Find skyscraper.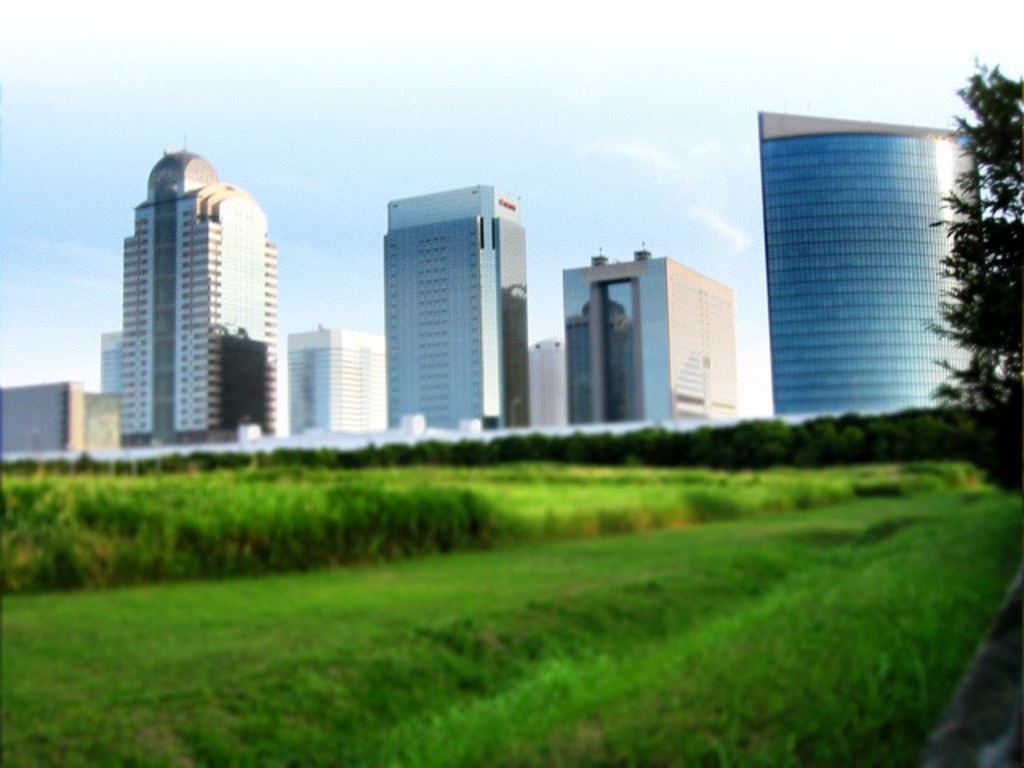
crop(286, 328, 384, 435).
